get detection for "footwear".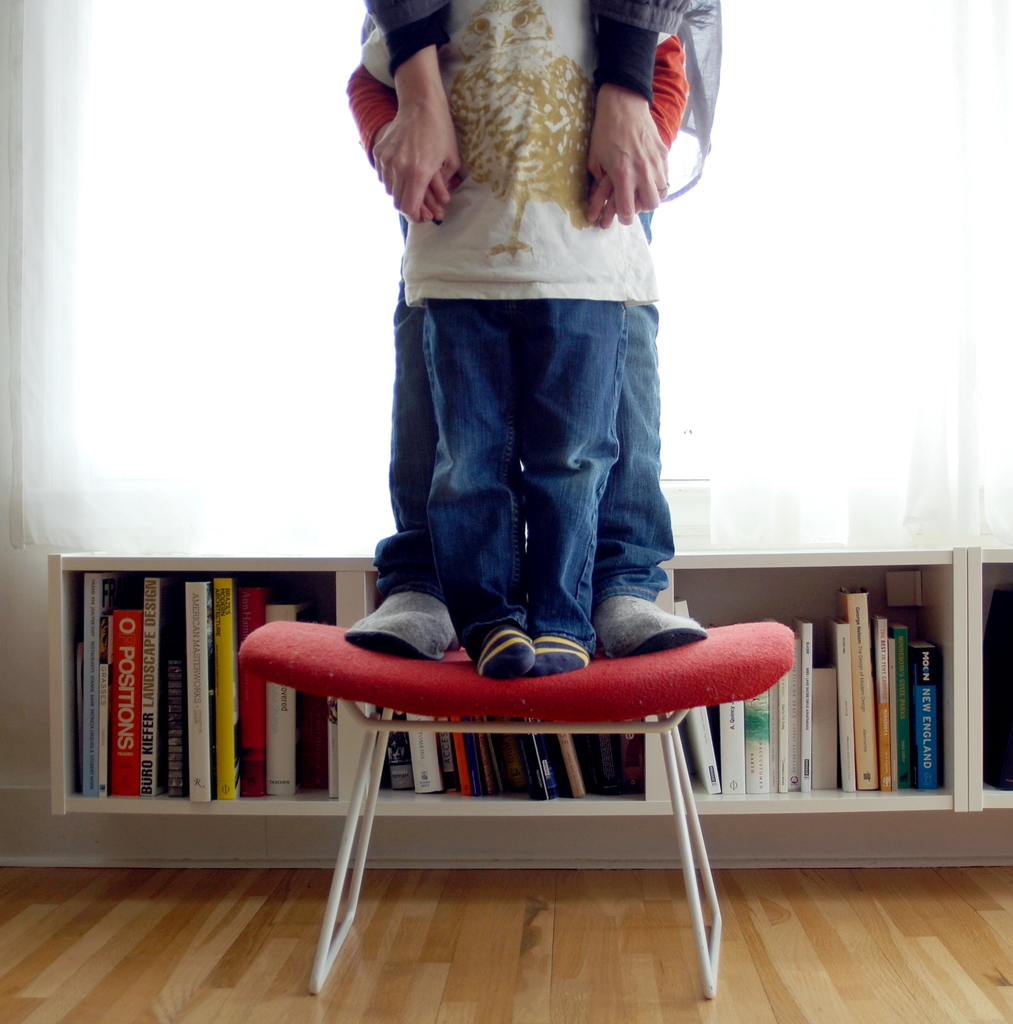
Detection: crop(339, 589, 455, 669).
